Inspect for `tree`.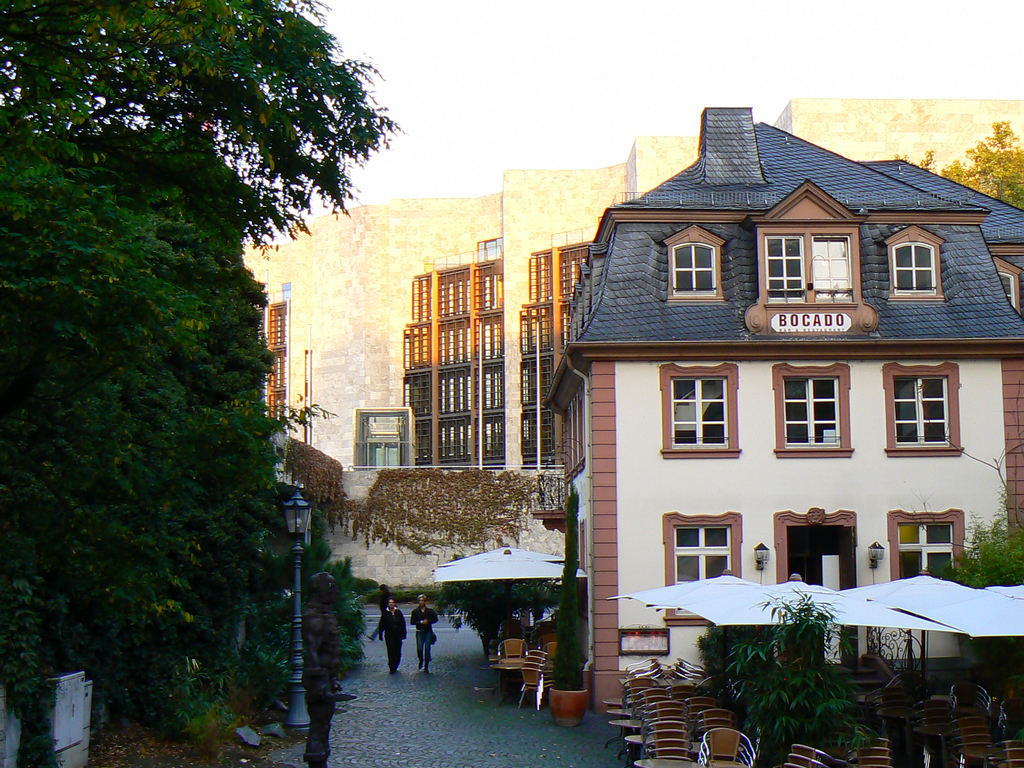
Inspection: (947, 507, 1023, 679).
